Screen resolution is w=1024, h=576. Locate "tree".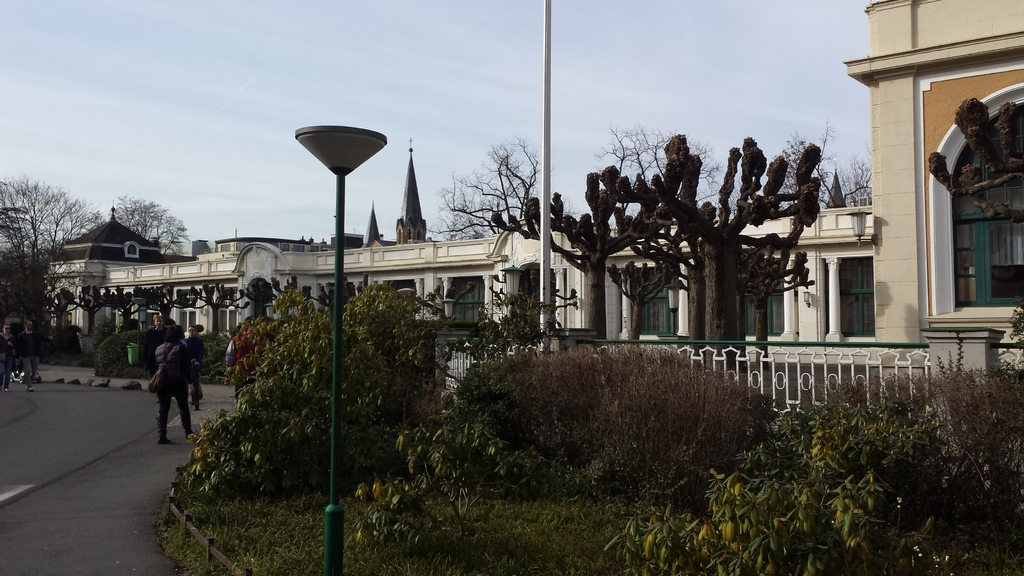
{"left": 8, "top": 163, "right": 81, "bottom": 358}.
